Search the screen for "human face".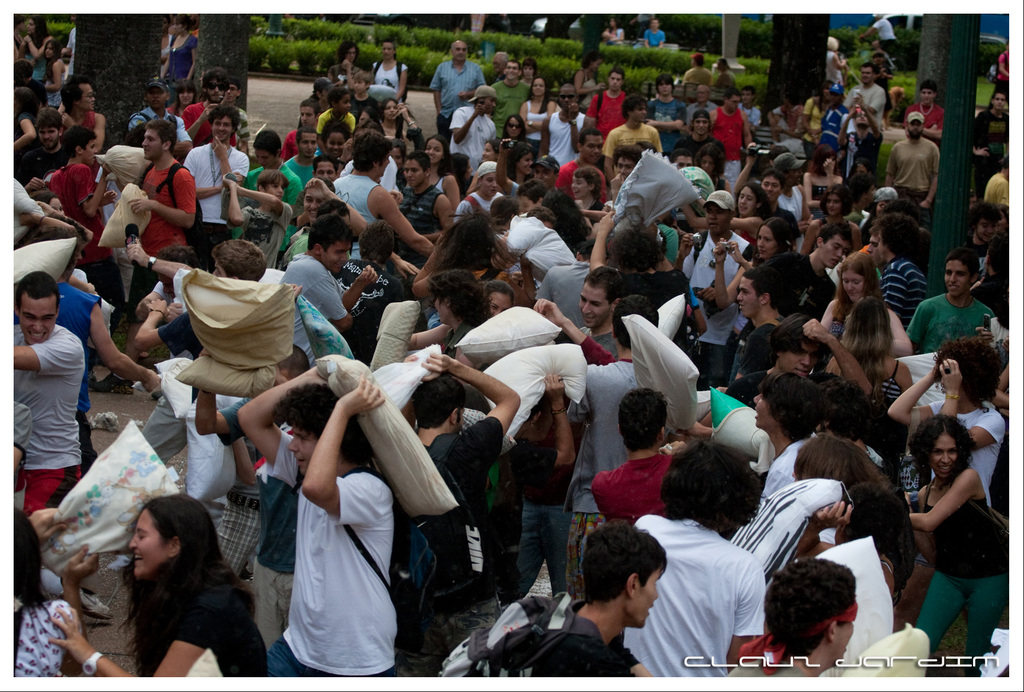
Found at (x1=300, y1=131, x2=318, y2=158).
